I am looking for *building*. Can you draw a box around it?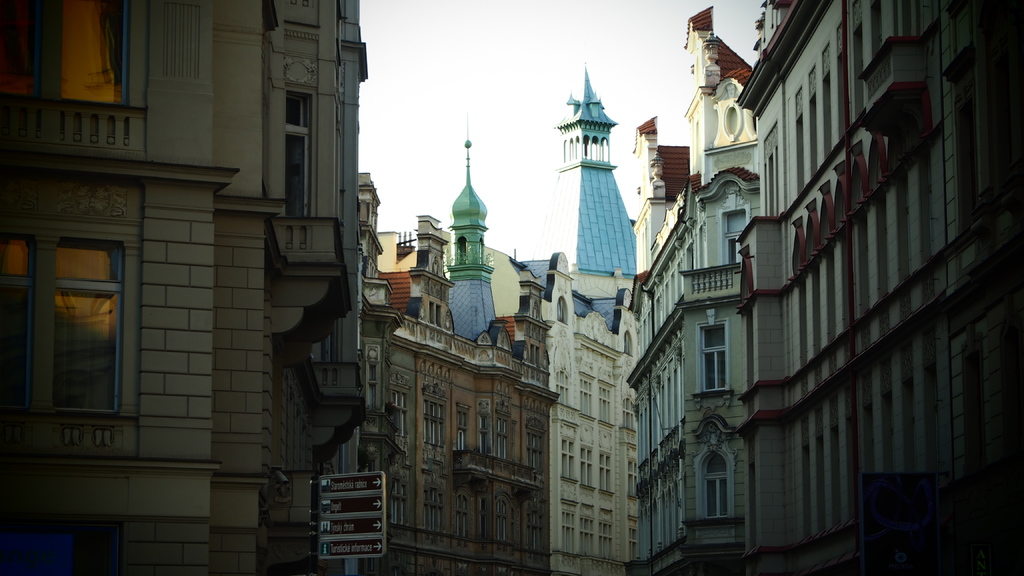
Sure, the bounding box is 731, 0, 1023, 575.
